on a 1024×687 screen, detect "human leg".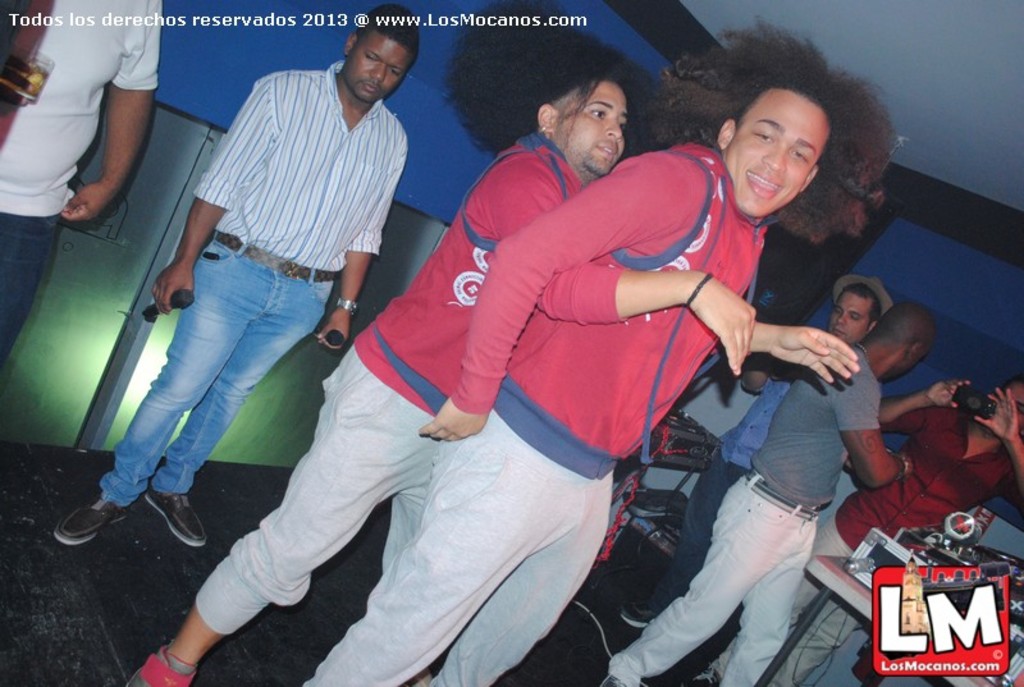
region(625, 448, 745, 631).
